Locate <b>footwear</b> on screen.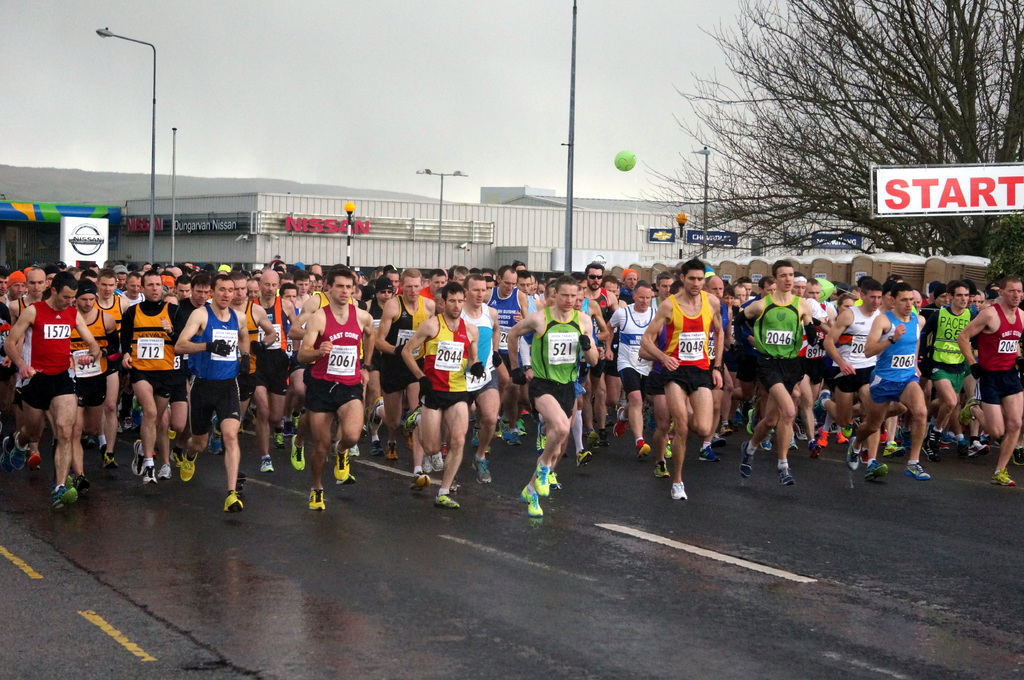
On screen at (654,461,672,475).
